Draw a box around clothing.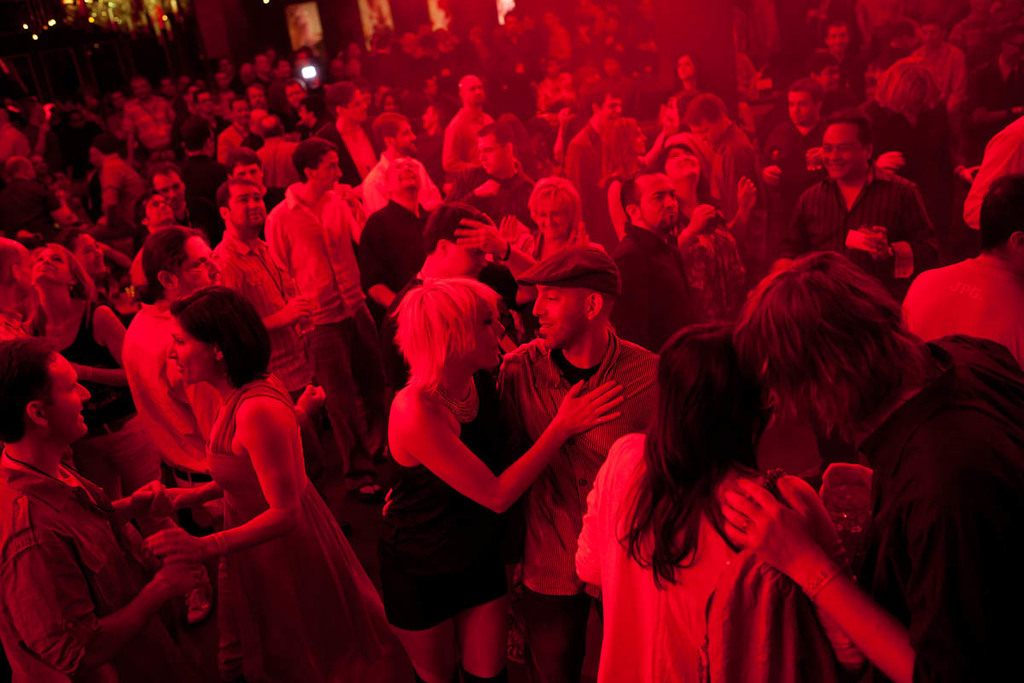
[x1=568, y1=126, x2=612, y2=231].
